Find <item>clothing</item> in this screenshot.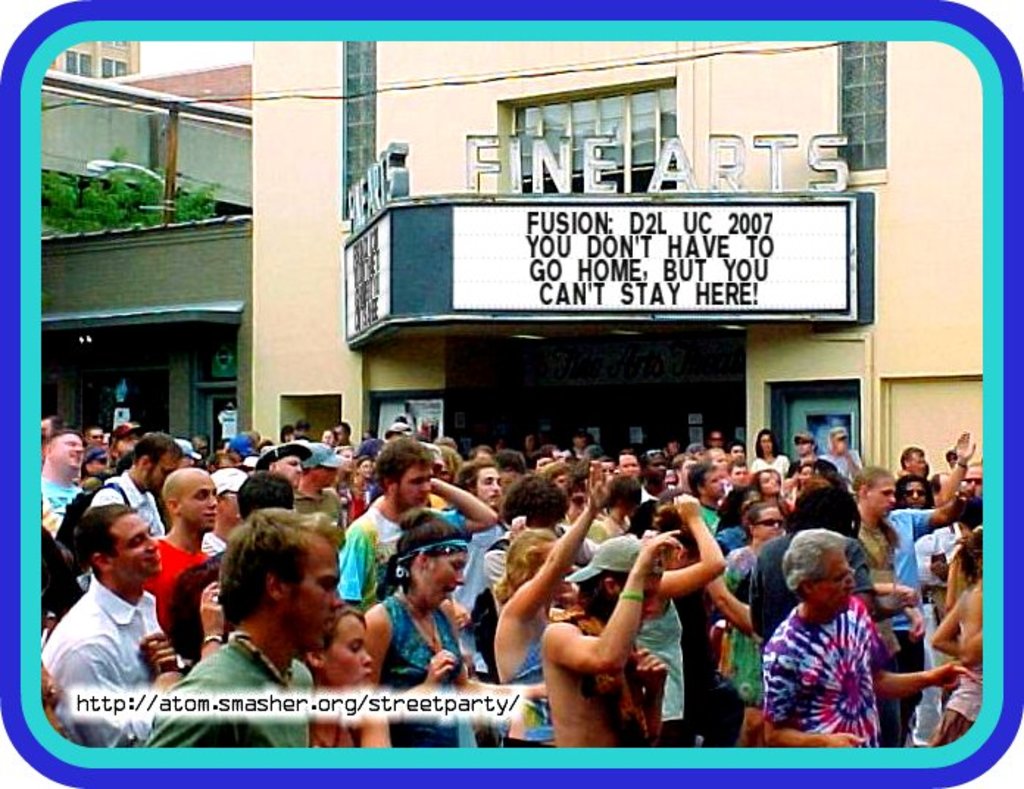
The bounding box for <item>clothing</item> is 502 627 552 742.
